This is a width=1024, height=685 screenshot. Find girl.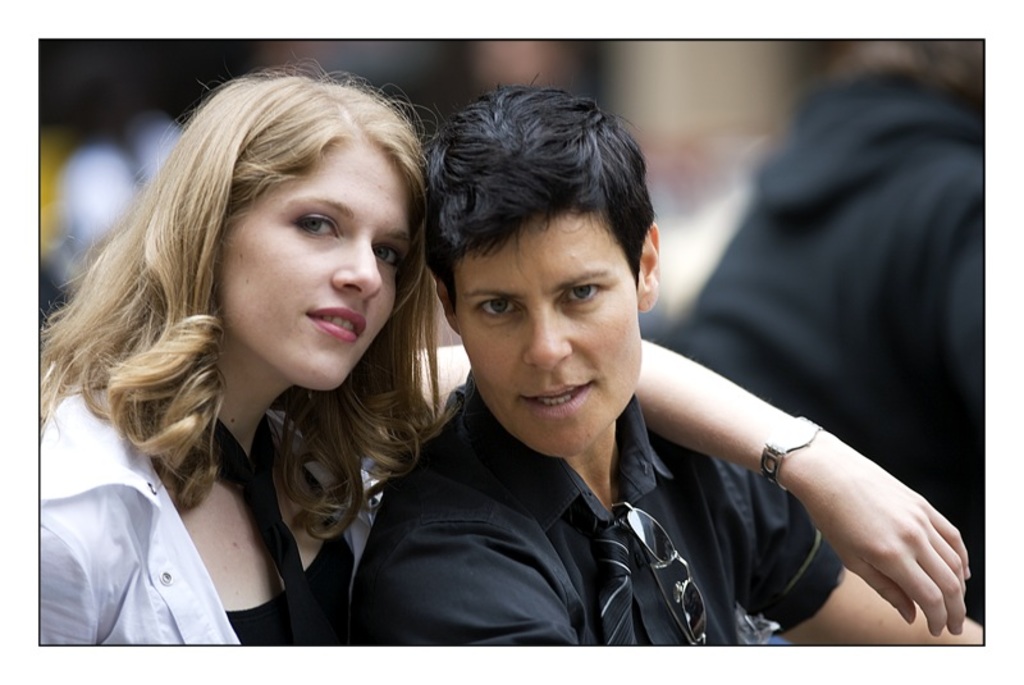
Bounding box: 38:55:974:647.
